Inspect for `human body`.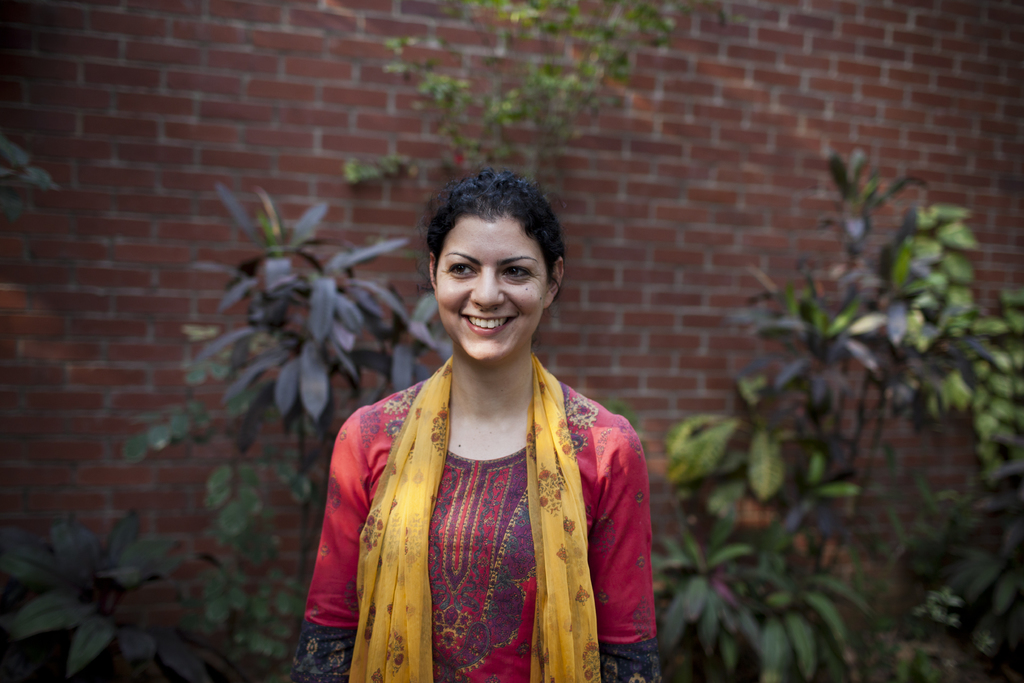
Inspection: pyautogui.locateOnScreen(305, 183, 646, 682).
